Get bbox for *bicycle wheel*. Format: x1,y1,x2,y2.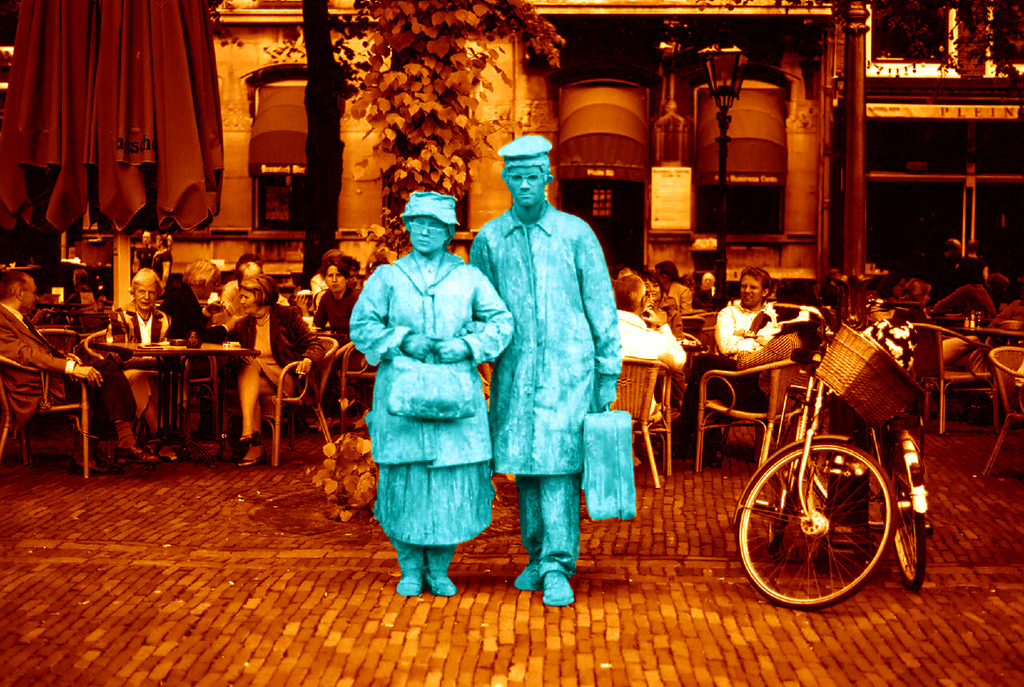
736,440,887,611.
